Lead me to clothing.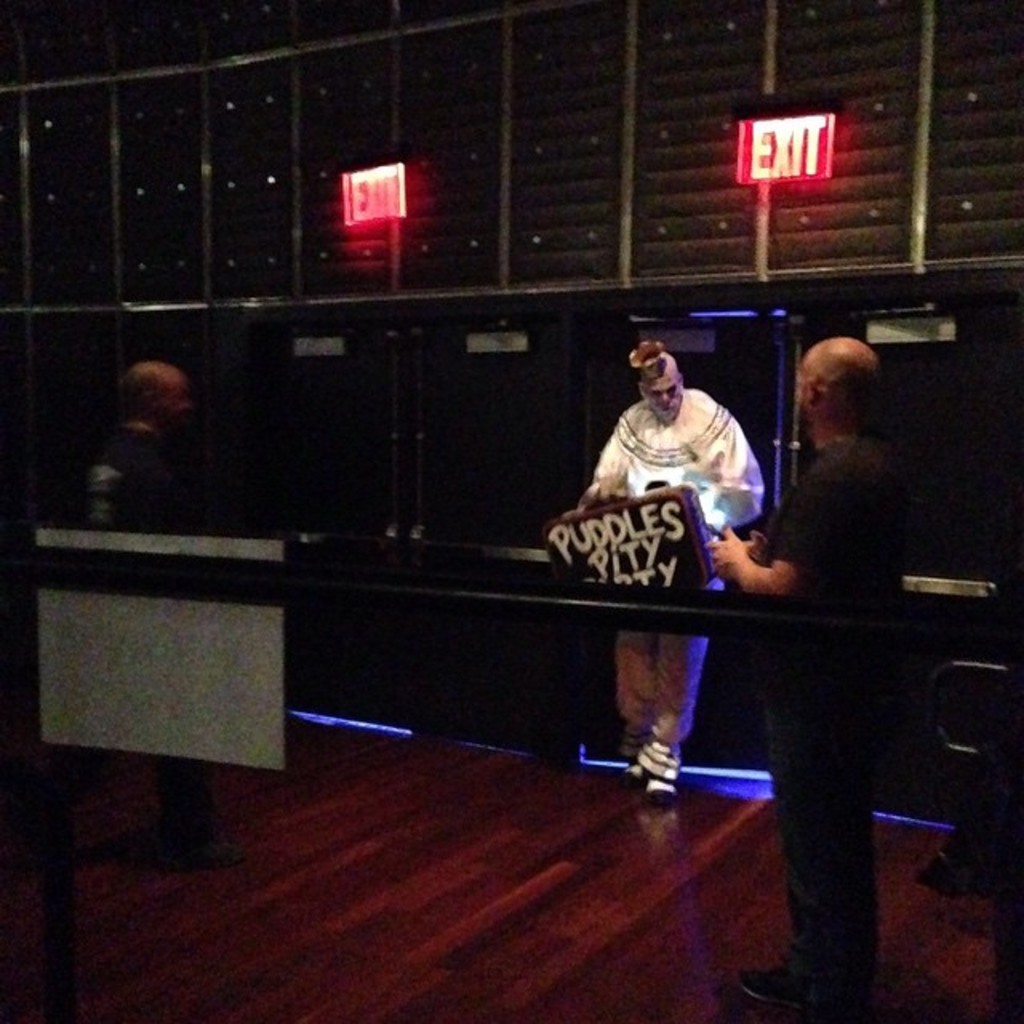
Lead to detection(733, 432, 899, 1003).
